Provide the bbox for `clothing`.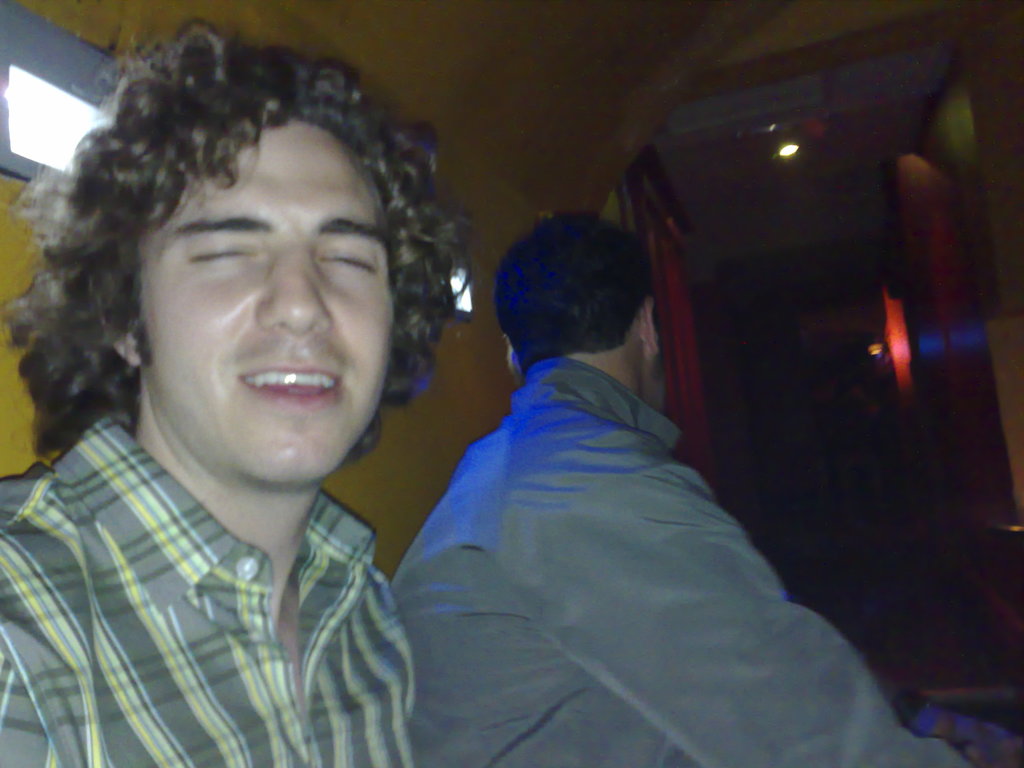
BBox(0, 404, 426, 767).
